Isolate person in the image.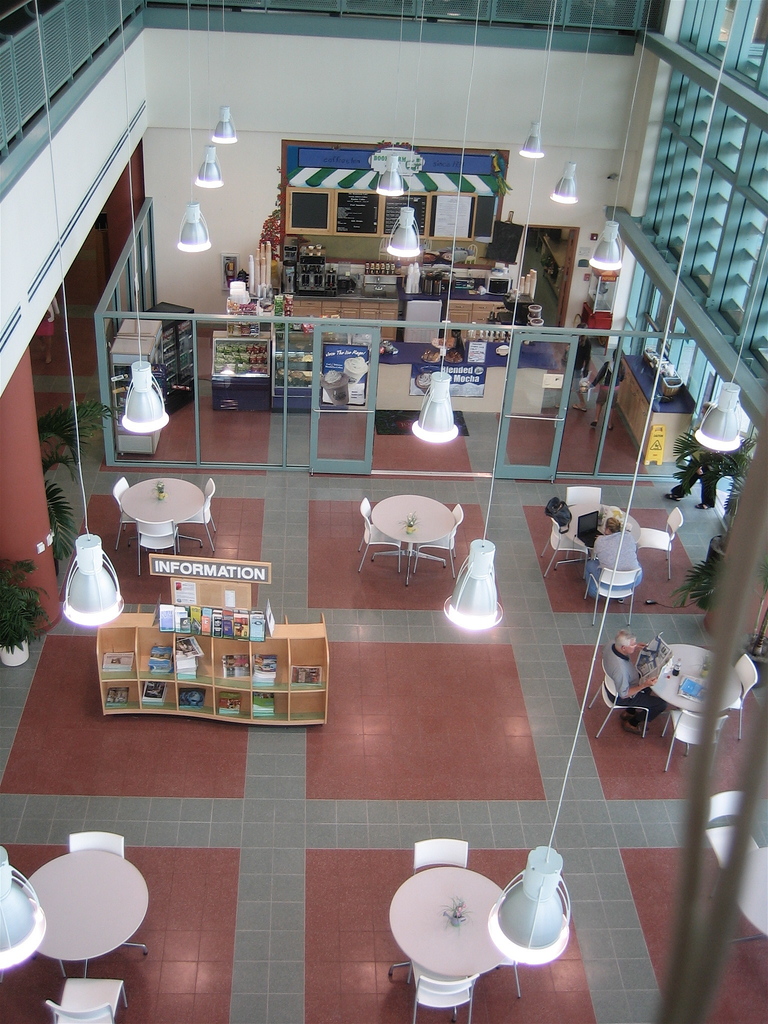
Isolated region: [x1=659, y1=445, x2=718, y2=515].
